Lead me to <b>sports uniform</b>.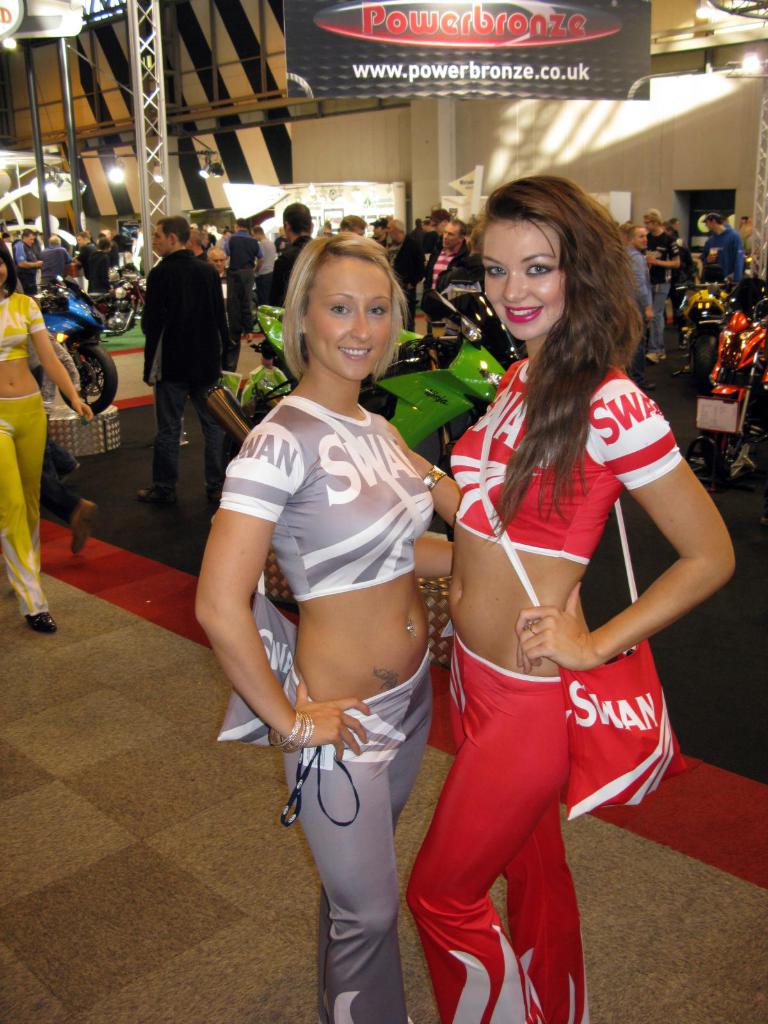
Lead to region(0, 291, 58, 613).
